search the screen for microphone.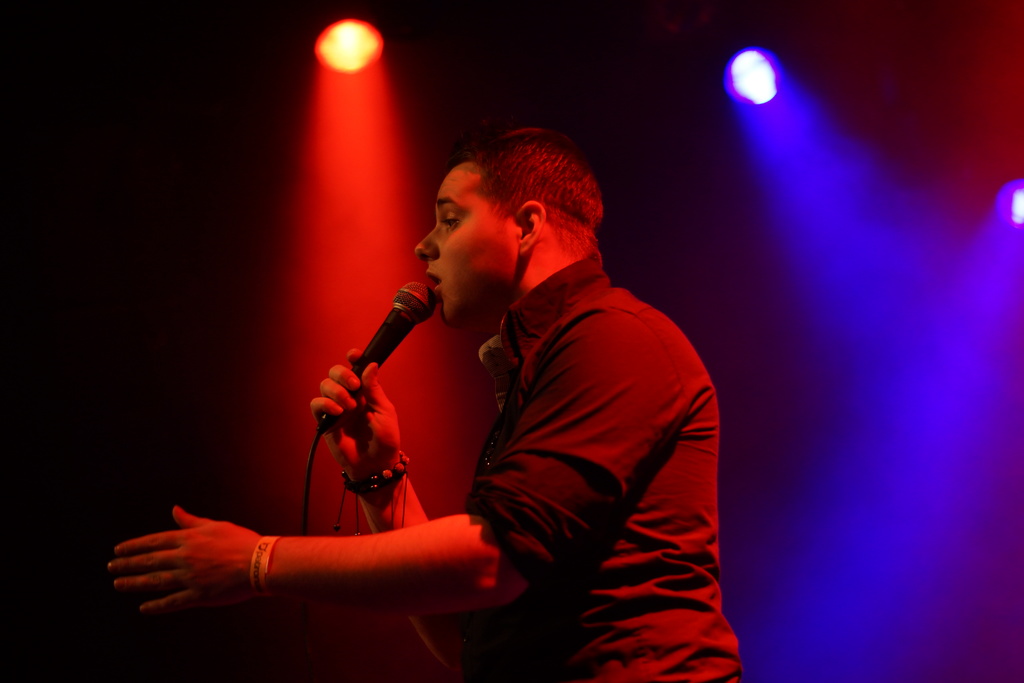
Found at locate(317, 282, 439, 429).
